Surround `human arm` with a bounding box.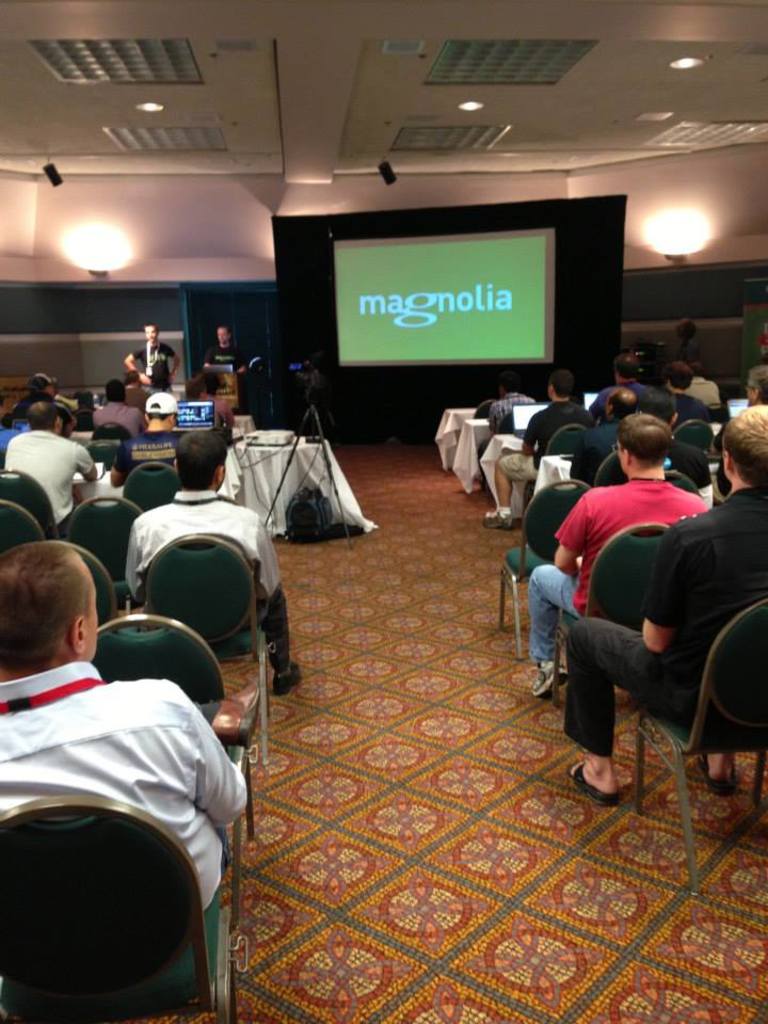
select_region(553, 485, 603, 574).
